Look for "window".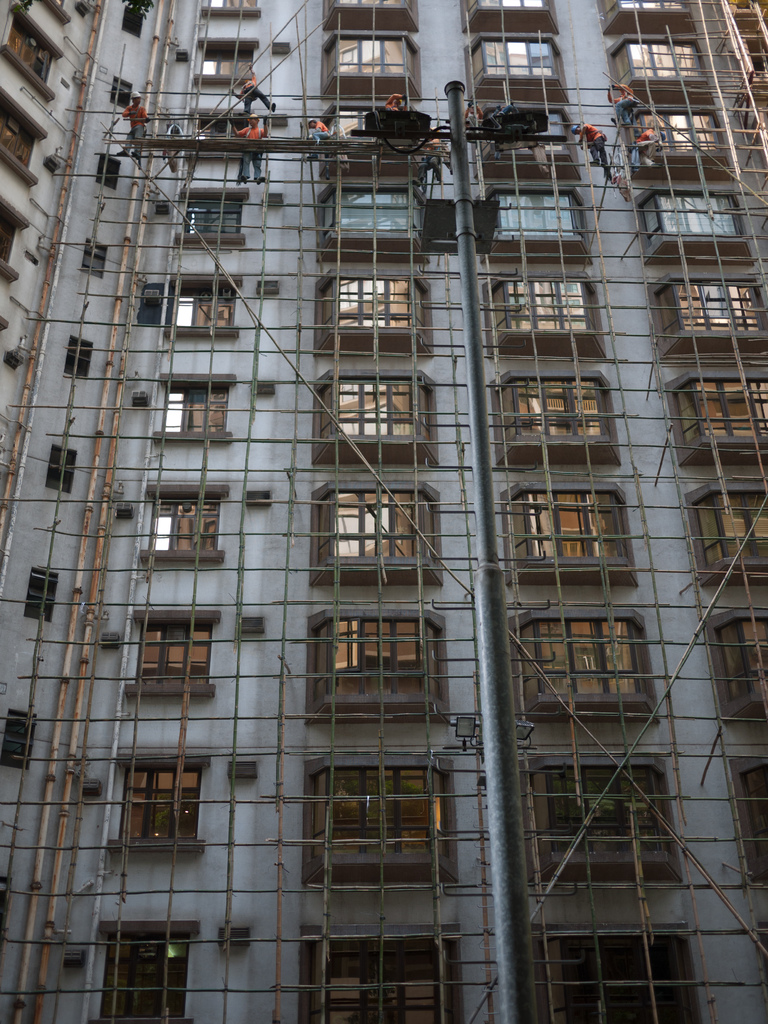
Found: 468 31 564 97.
